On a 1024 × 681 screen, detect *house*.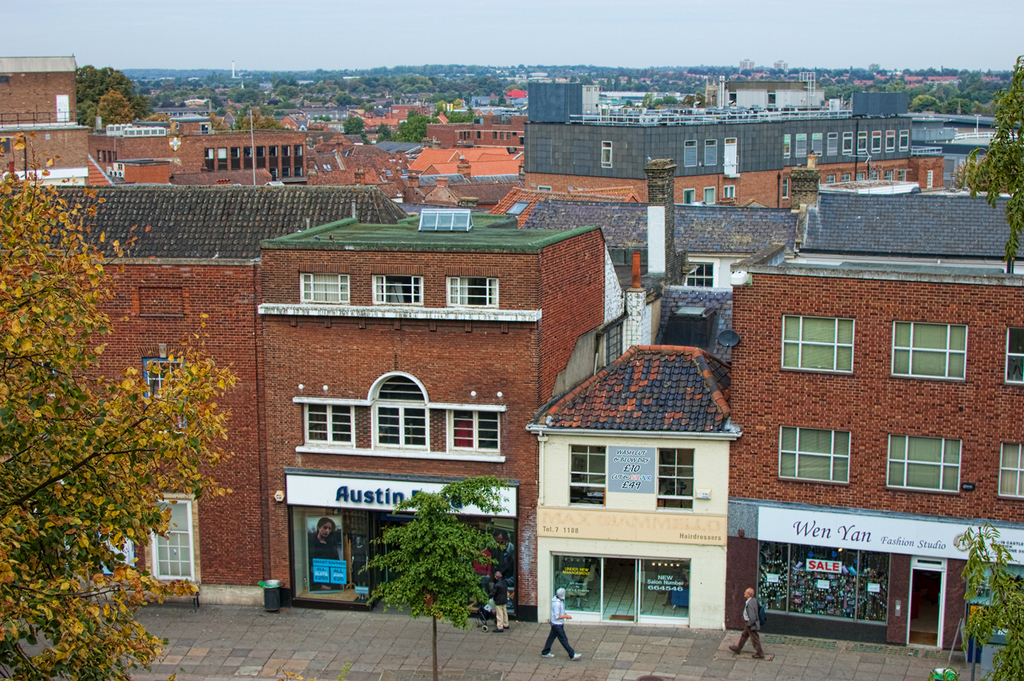
crop(514, 74, 944, 203).
